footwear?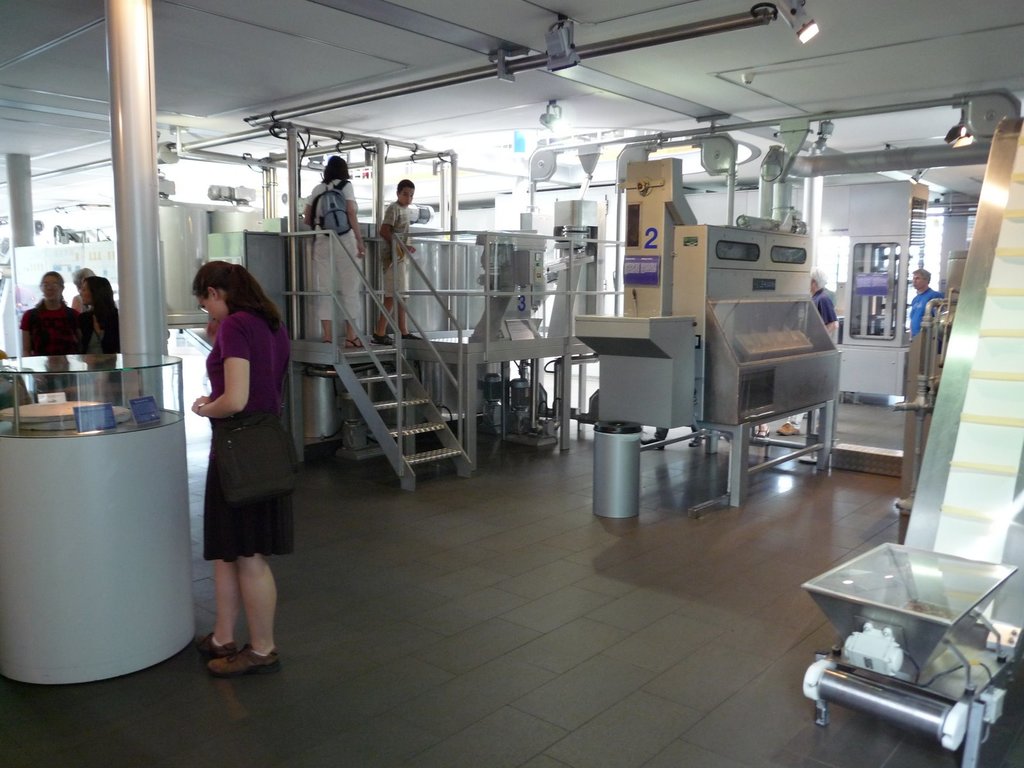
rect(369, 330, 394, 346)
